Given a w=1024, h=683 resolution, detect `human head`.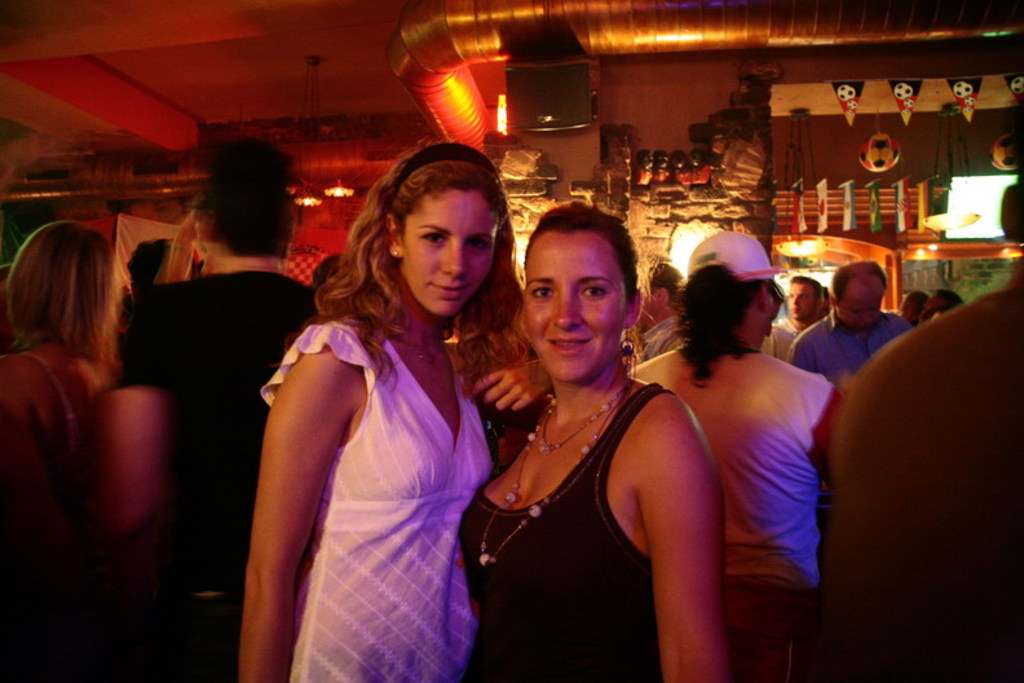
Rect(683, 228, 784, 347).
